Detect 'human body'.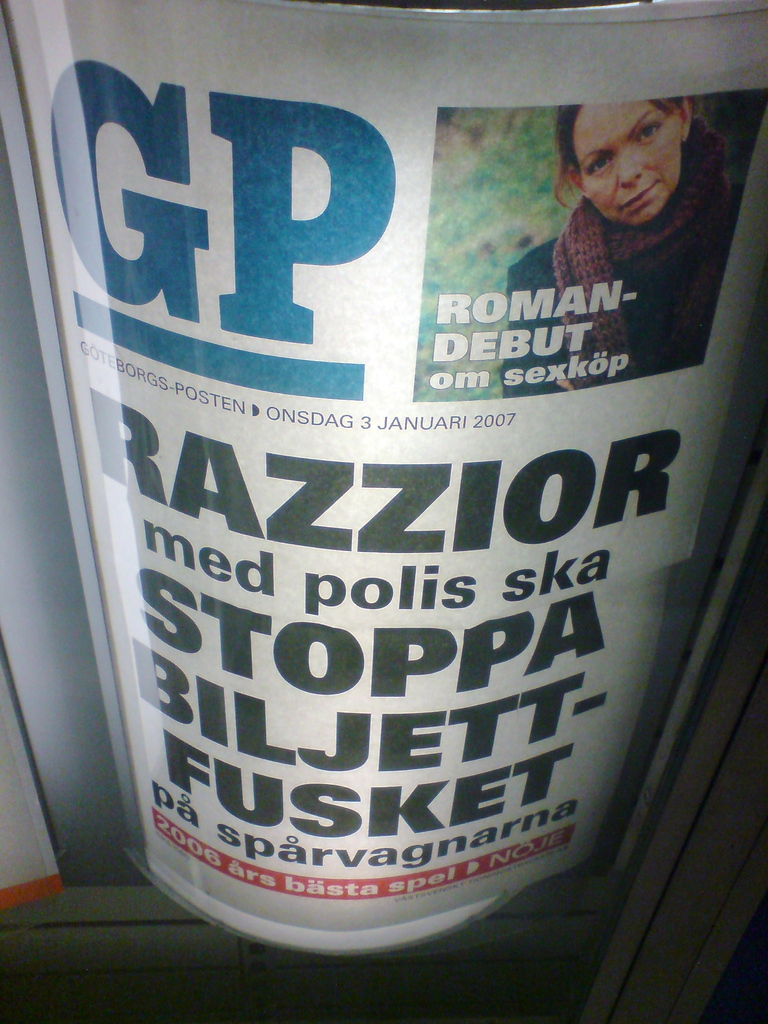
Detected at [x1=536, y1=76, x2=736, y2=355].
